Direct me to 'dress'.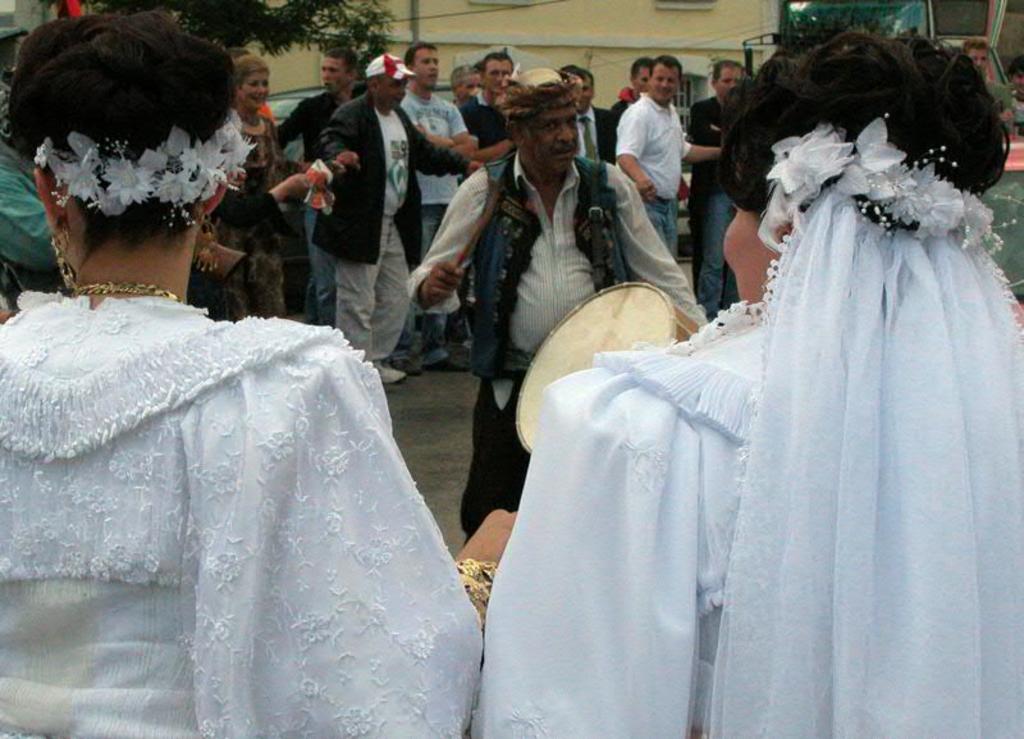
Direction: bbox=(3, 292, 486, 736).
